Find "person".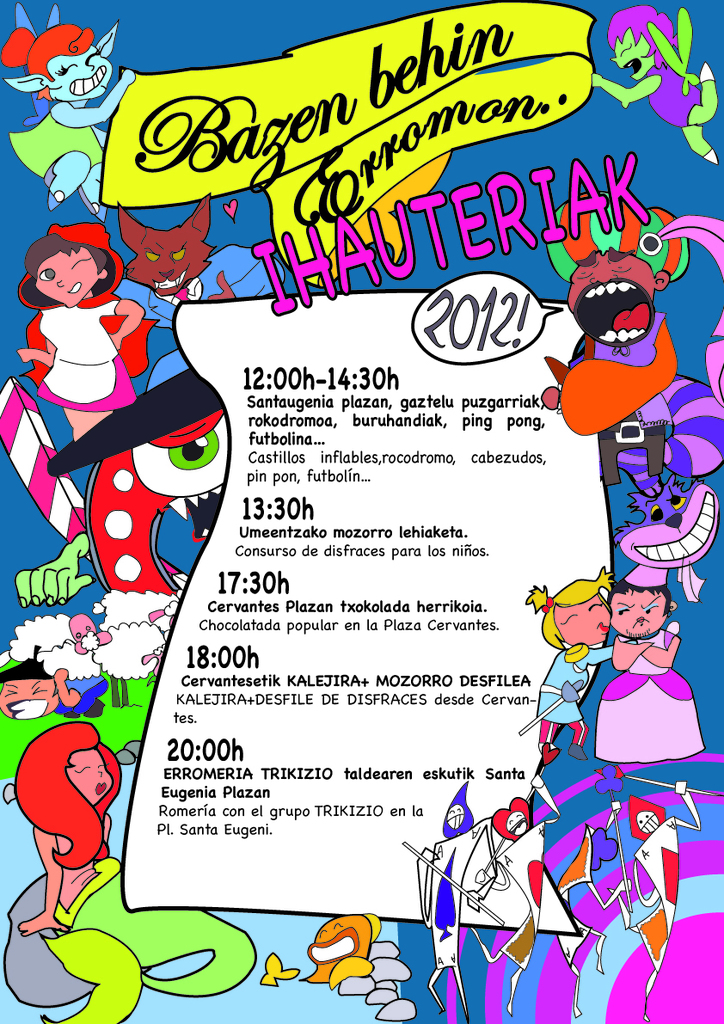
BBox(524, 563, 619, 764).
